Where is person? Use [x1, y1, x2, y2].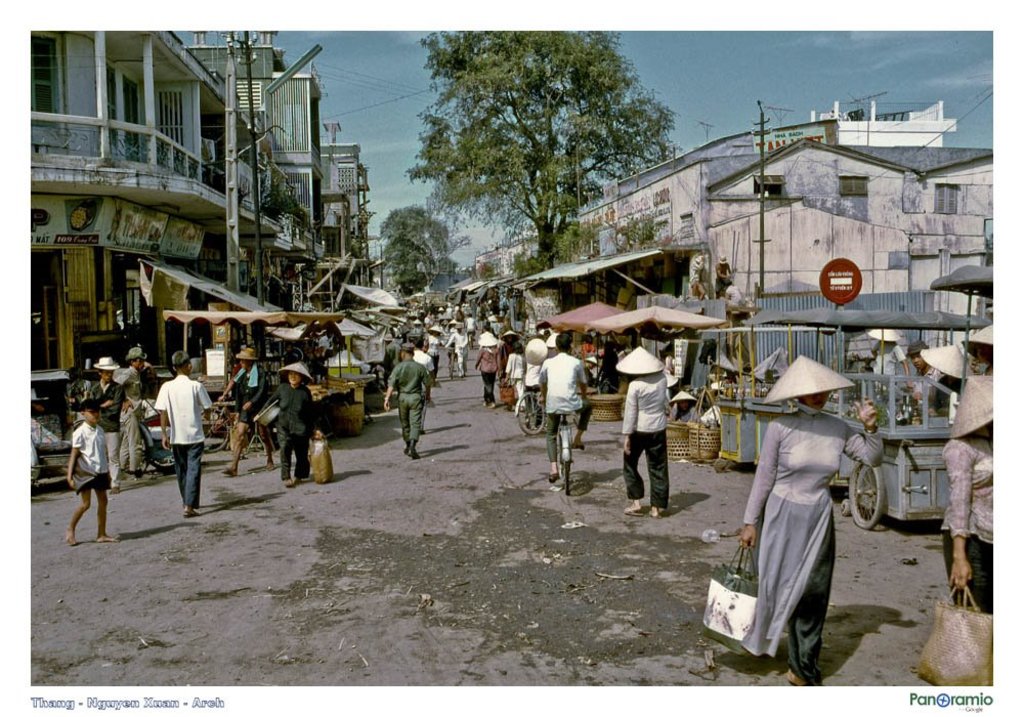
[621, 374, 669, 521].
